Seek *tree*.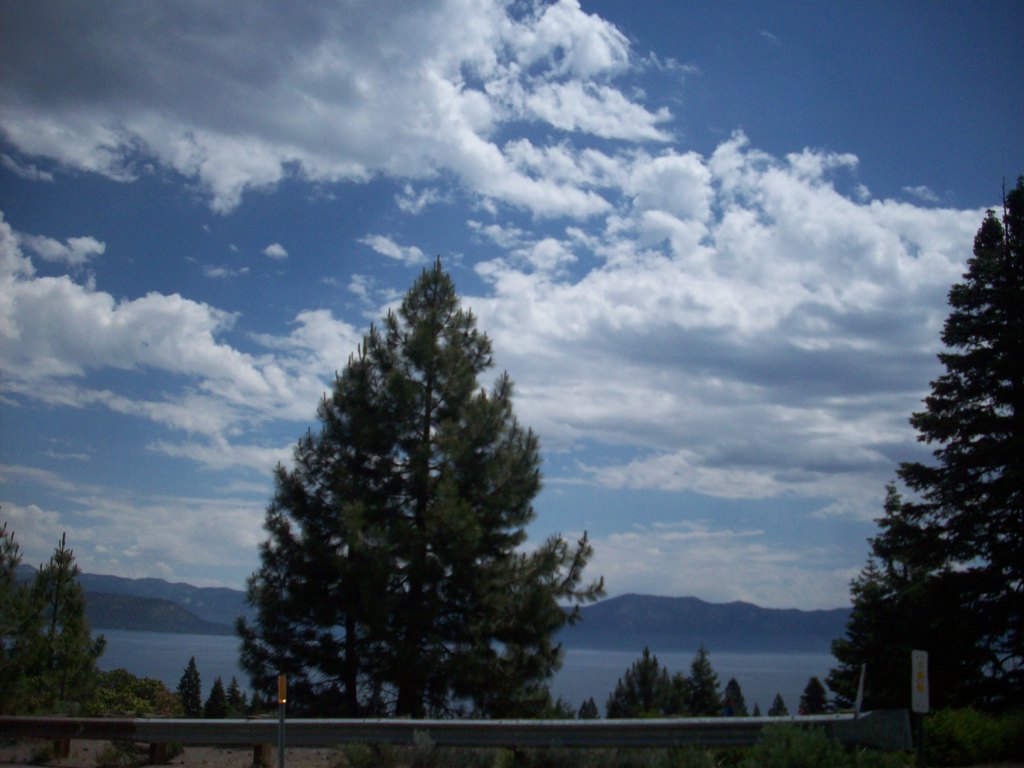
<bbox>604, 643, 670, 718</bbox>.
